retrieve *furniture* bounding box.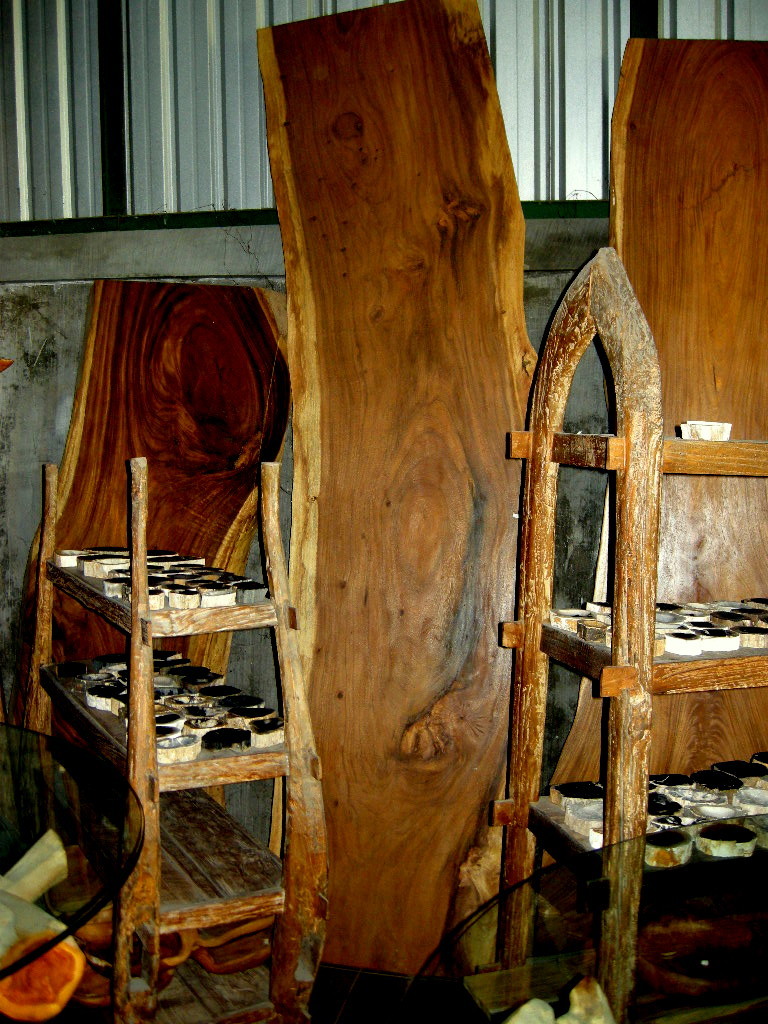
Bounding box: l=395, t=808, r=767, b=1023.
